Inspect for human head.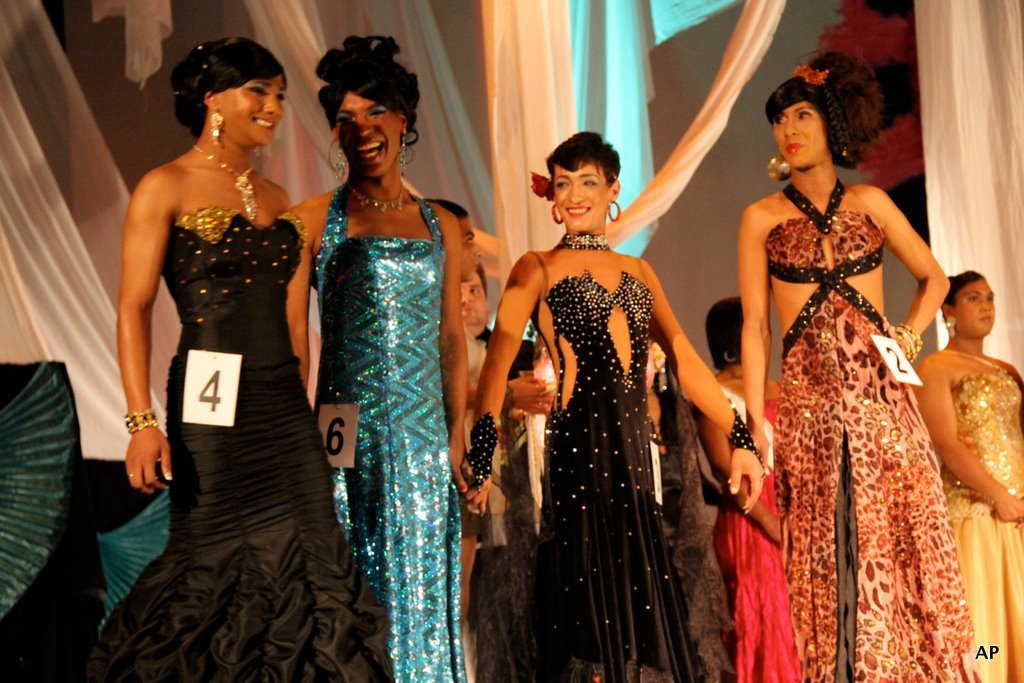
Inspection: left=940, top=272, right=997, bottom=341.
